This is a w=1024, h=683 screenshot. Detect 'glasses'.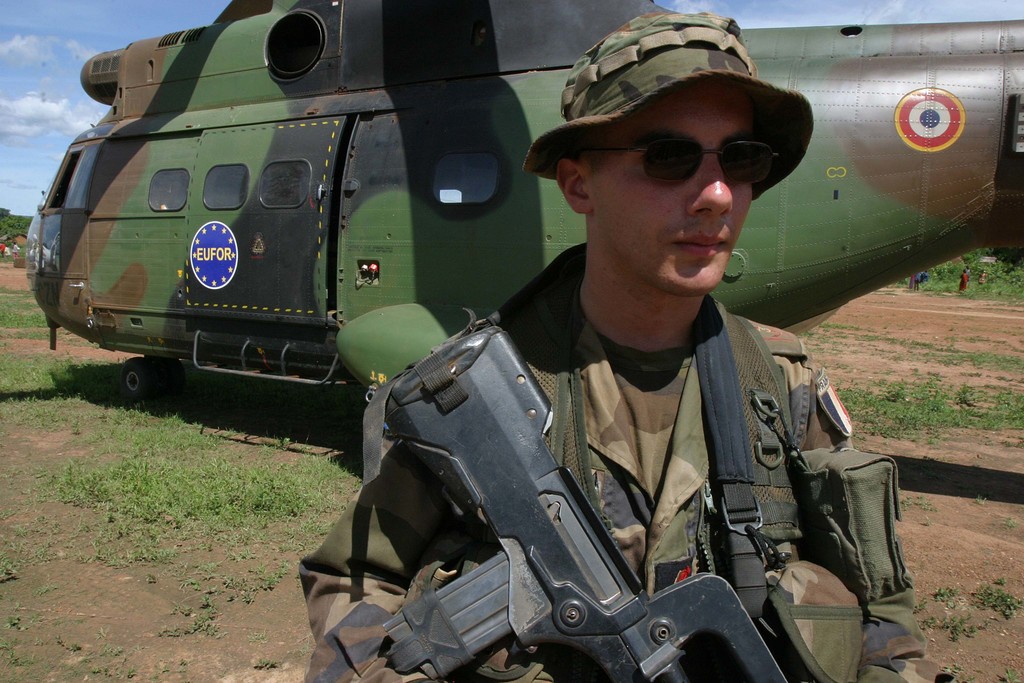
[x1=569, y1=135, x2=780, y2=185].
